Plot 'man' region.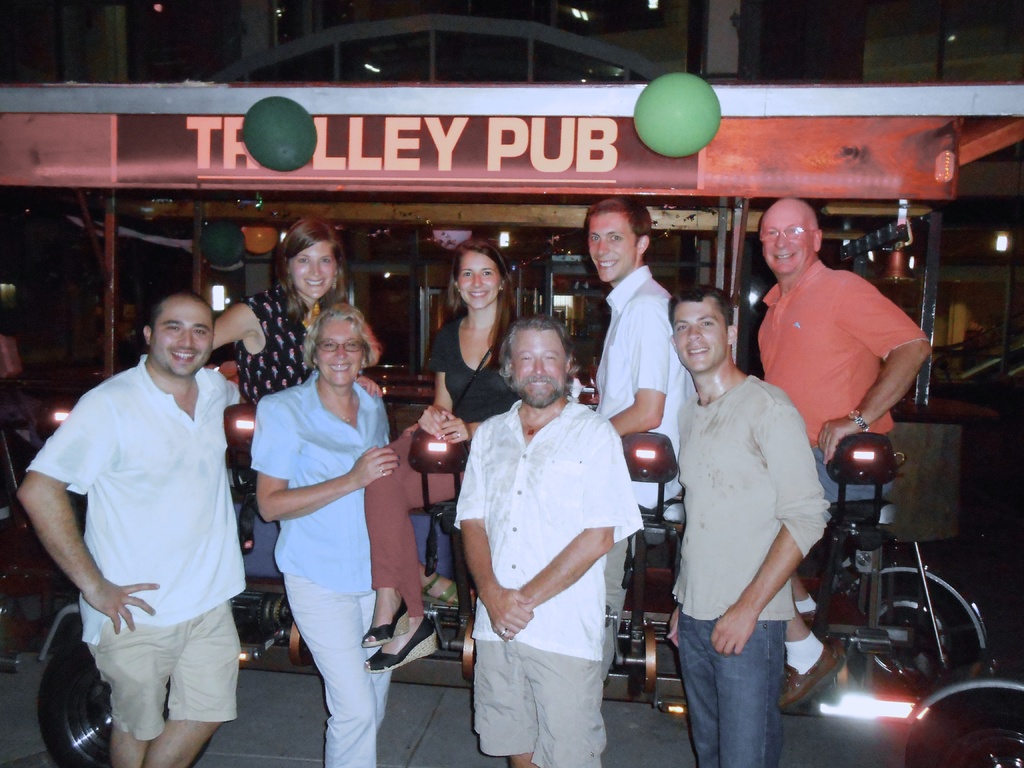
Plotted at [left=665, top=283, right=832, bottom=767].
